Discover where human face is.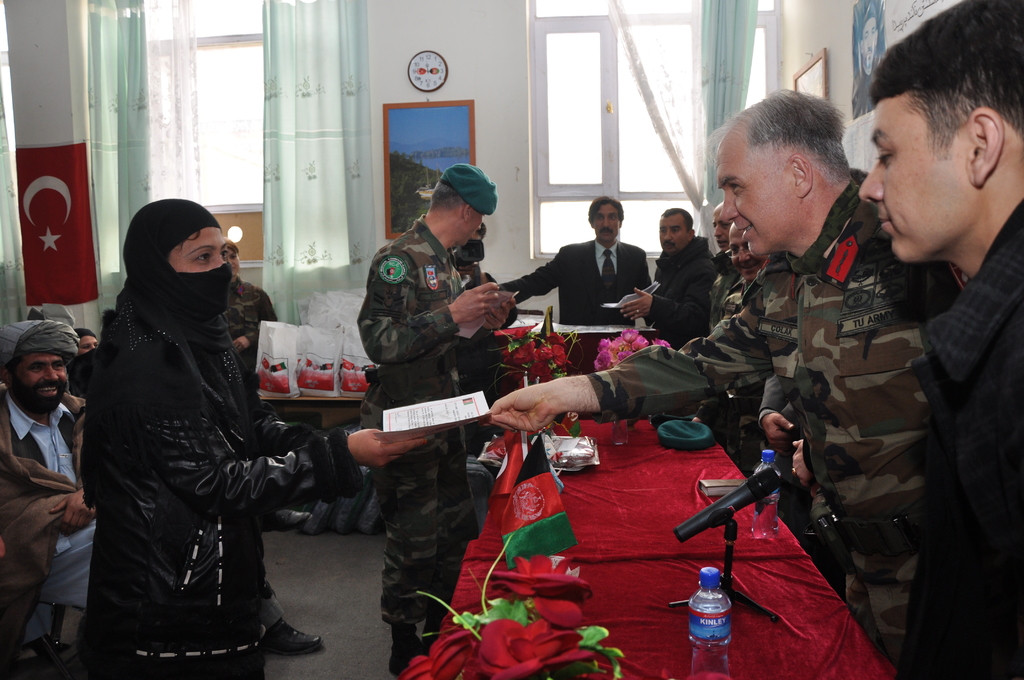
Discovered at bbox=[15, 356, 67, 404].
